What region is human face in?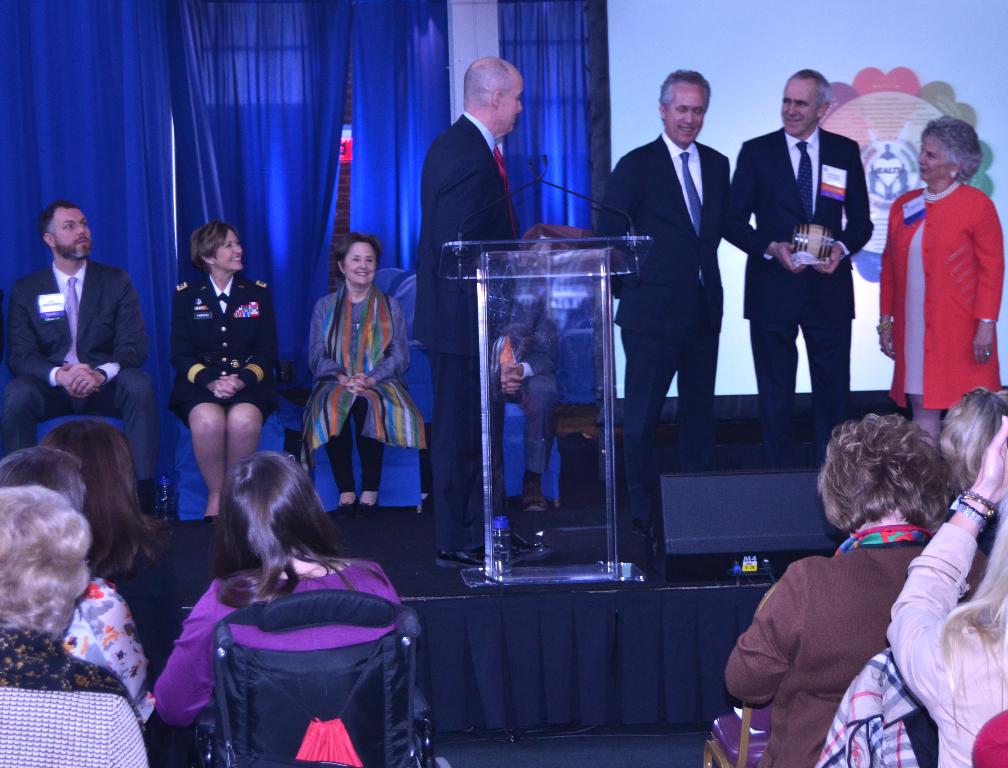
500, 65, 521, 132.
